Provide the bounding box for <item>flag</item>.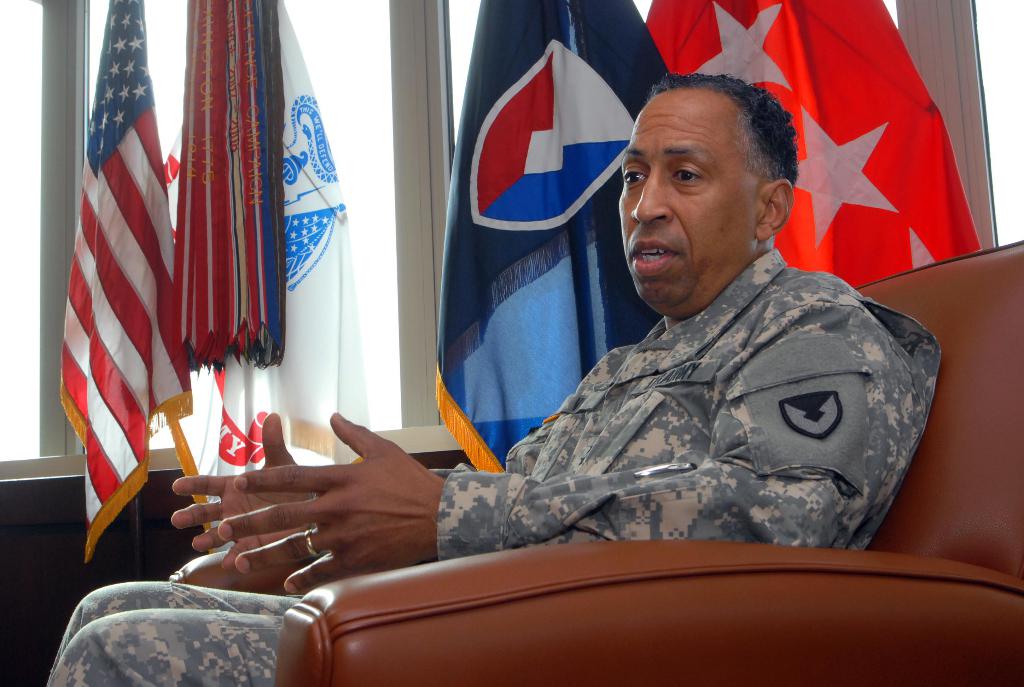
bbox(189, 0, 371, 558).
